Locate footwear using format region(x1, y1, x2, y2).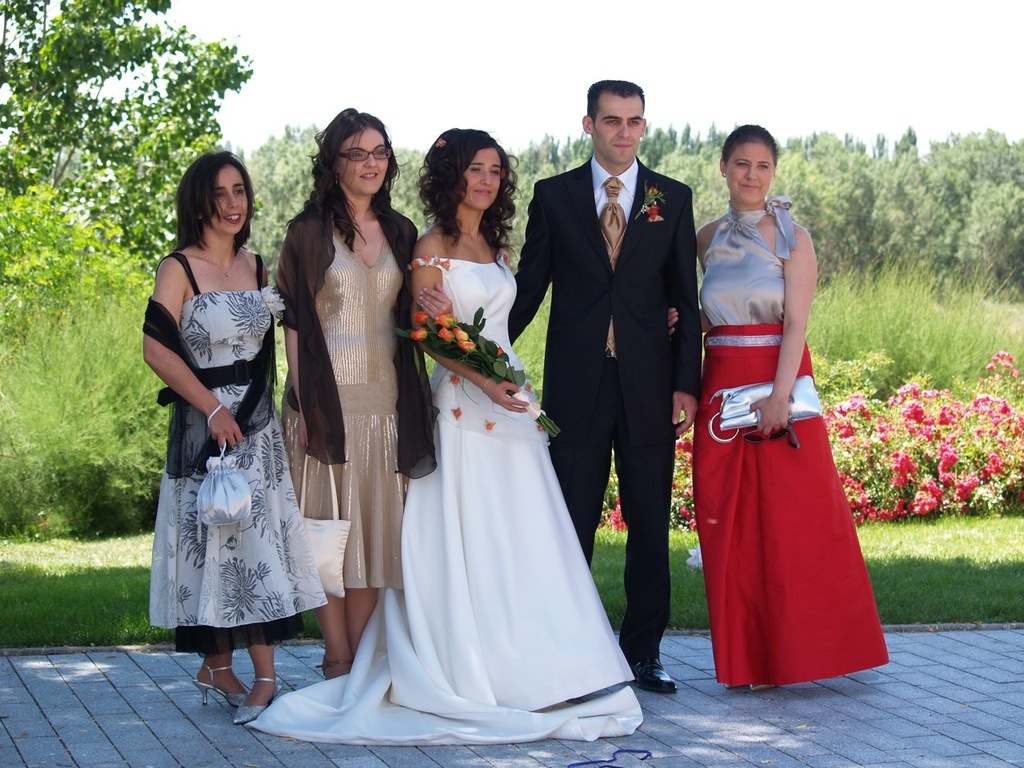
region(194, 666, 256, 710).
